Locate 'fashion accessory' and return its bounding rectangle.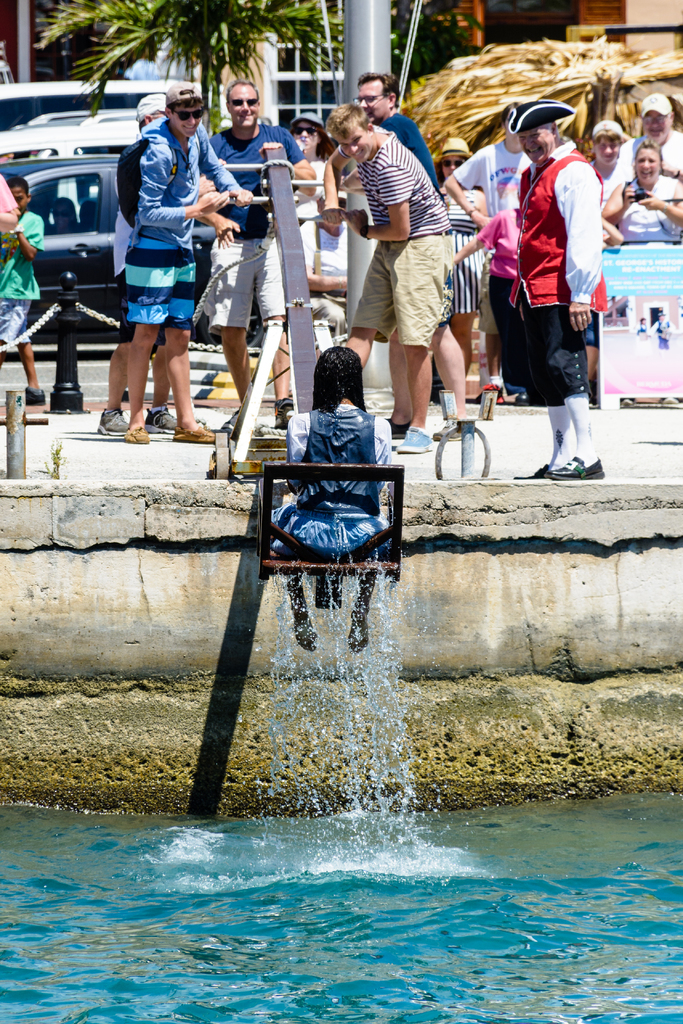
466:207:479:215.
